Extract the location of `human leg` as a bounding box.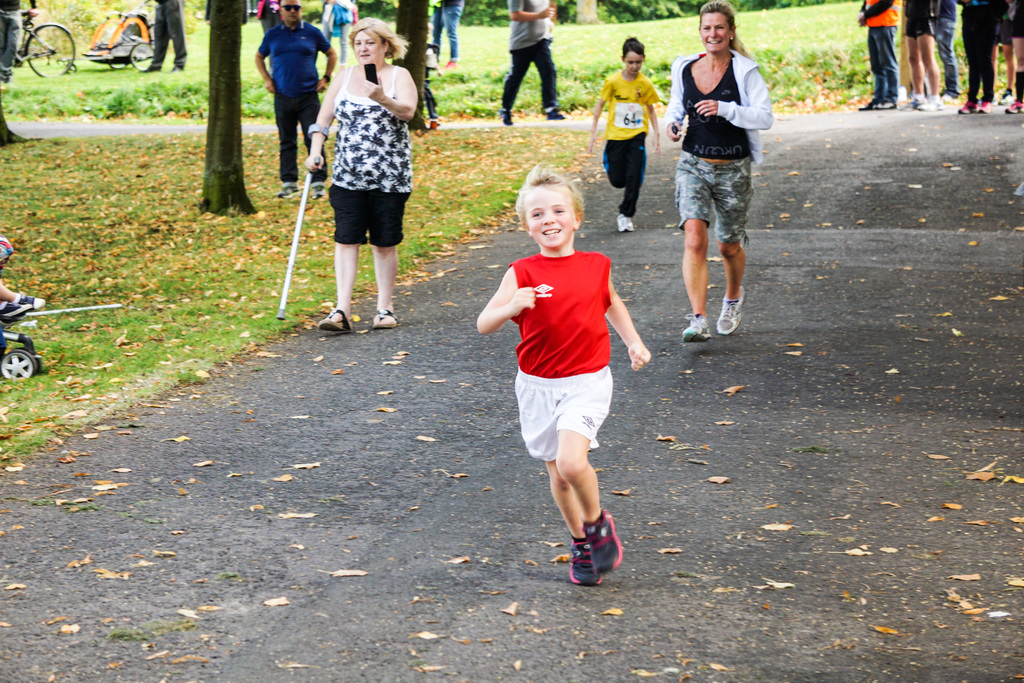
left=371, top=193, right=410, bottom=336.
